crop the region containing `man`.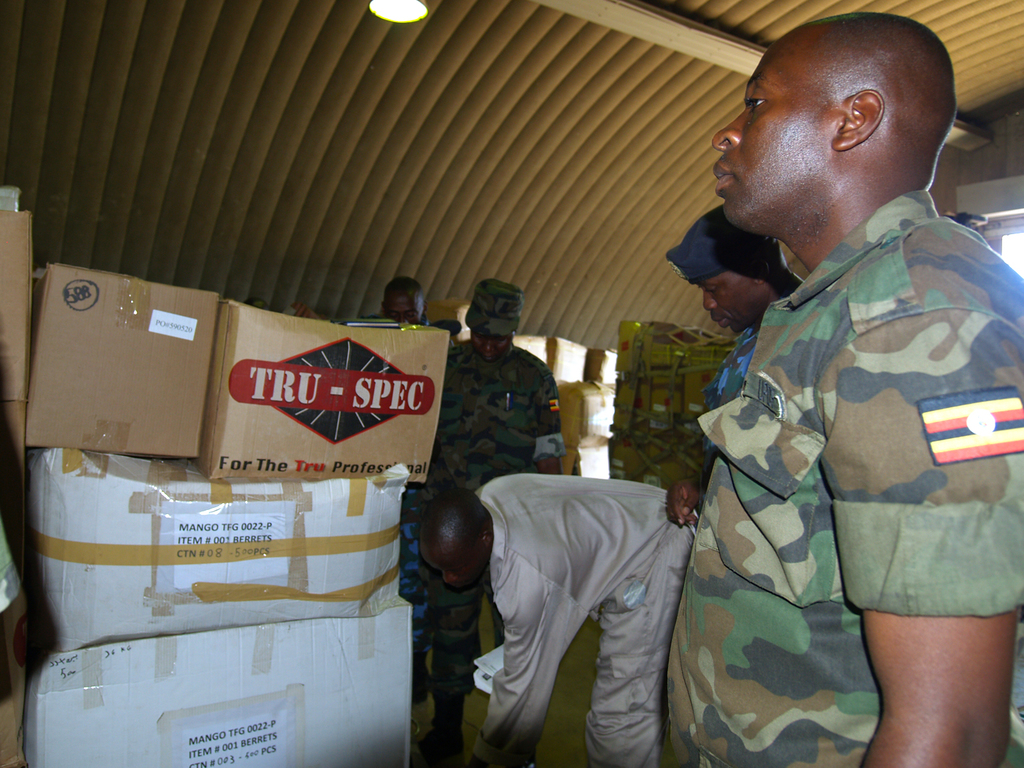
Crop region: (left=405, top=276, right=578, bottom=767).
